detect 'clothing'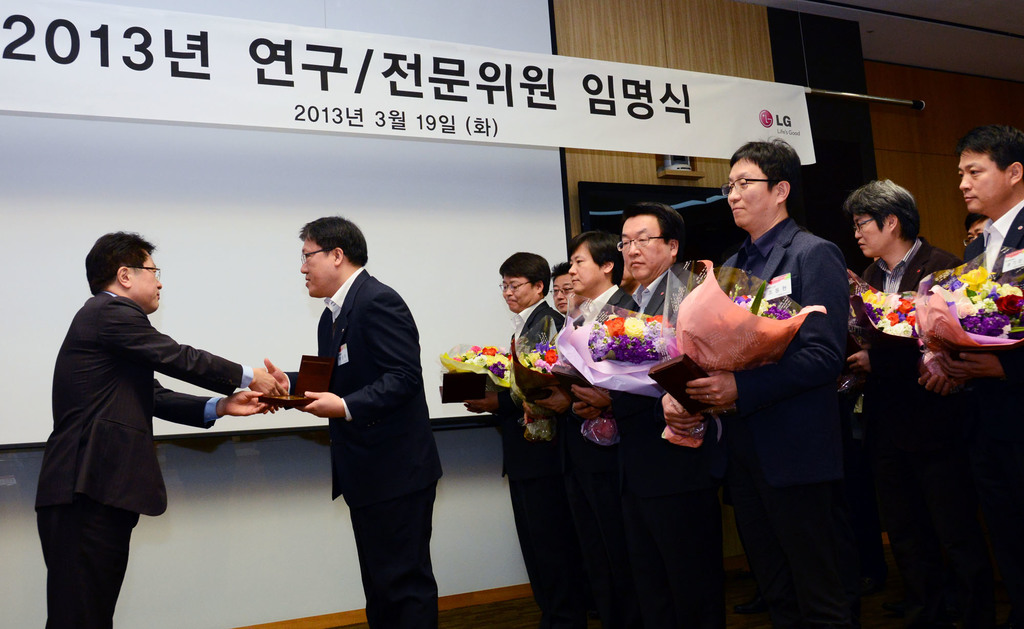
box=[585, 288, 628, 587]
